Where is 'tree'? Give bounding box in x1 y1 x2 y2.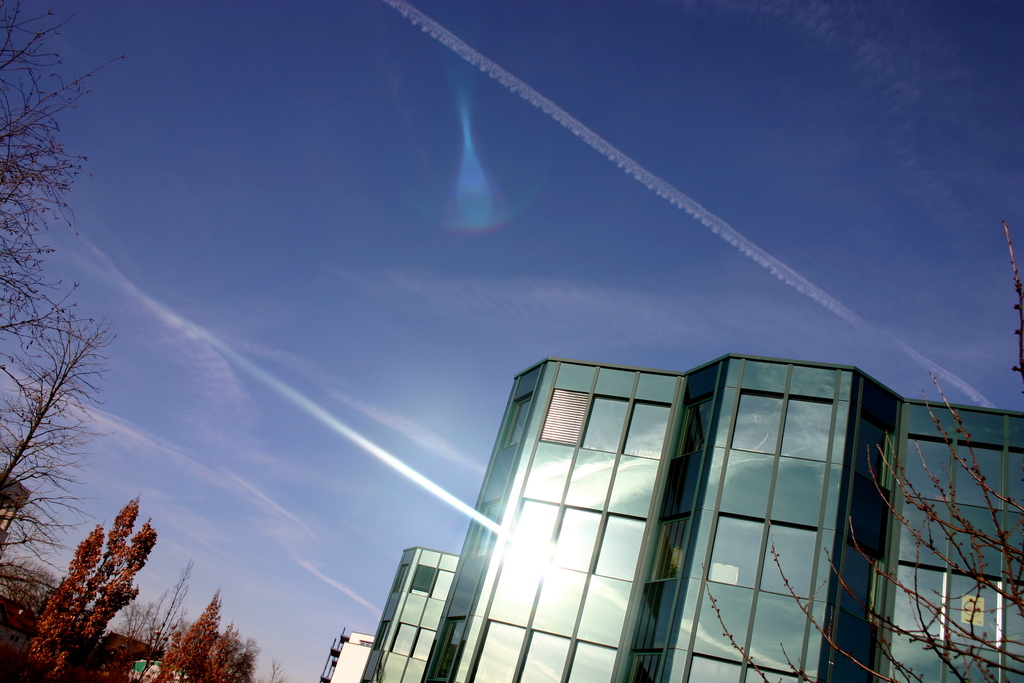
28 481 159 671.
